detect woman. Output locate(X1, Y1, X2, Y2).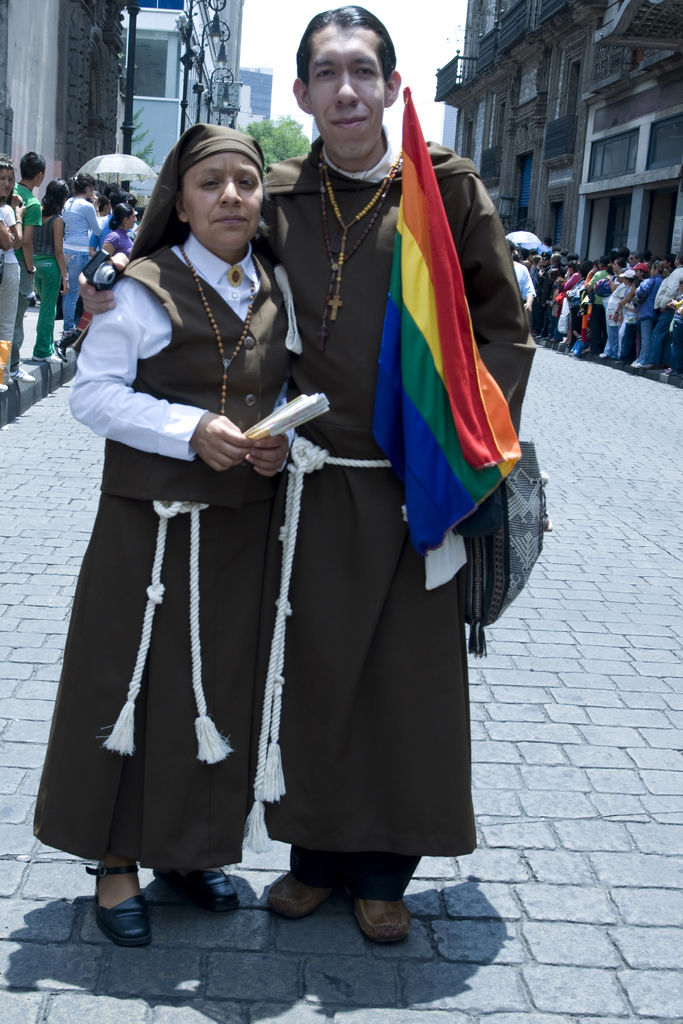
locate(58, 136, 359, 876).
